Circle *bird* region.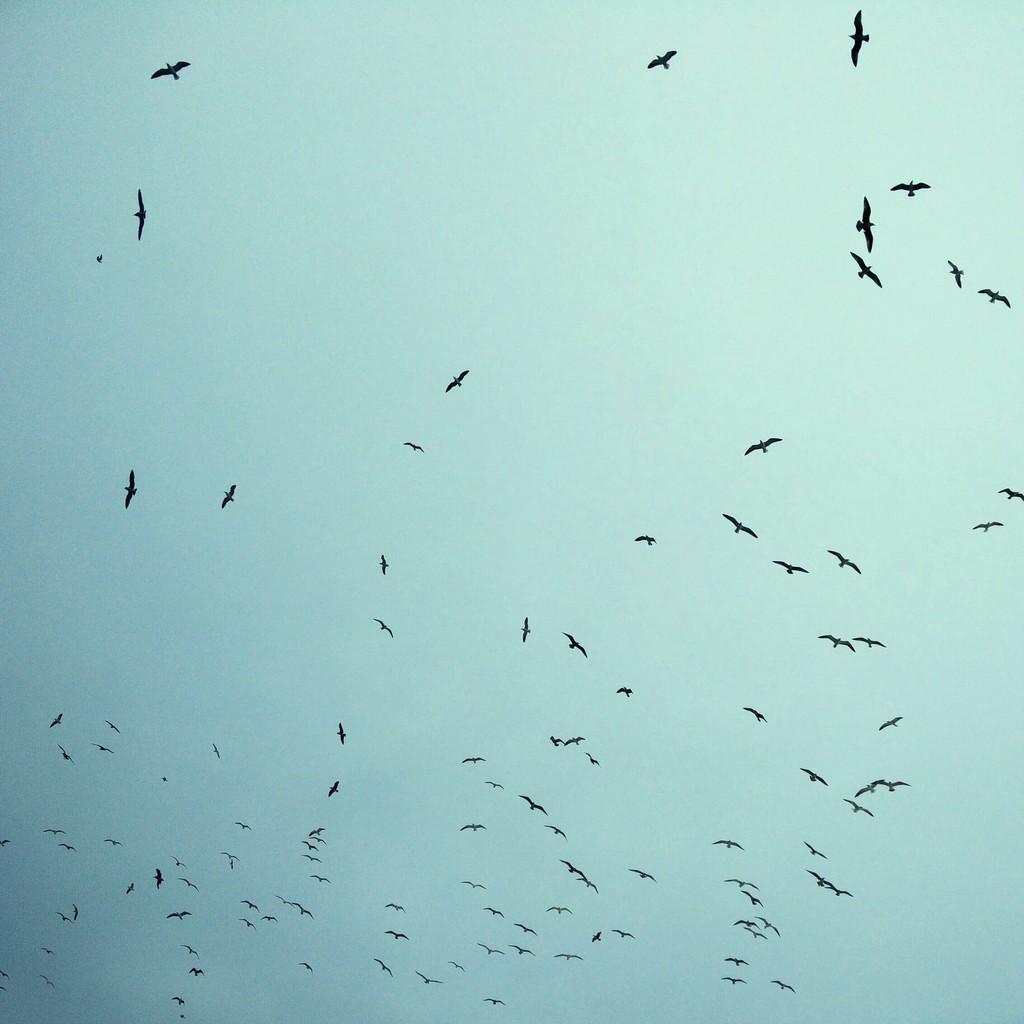
Region: (968,277,1011,309).
